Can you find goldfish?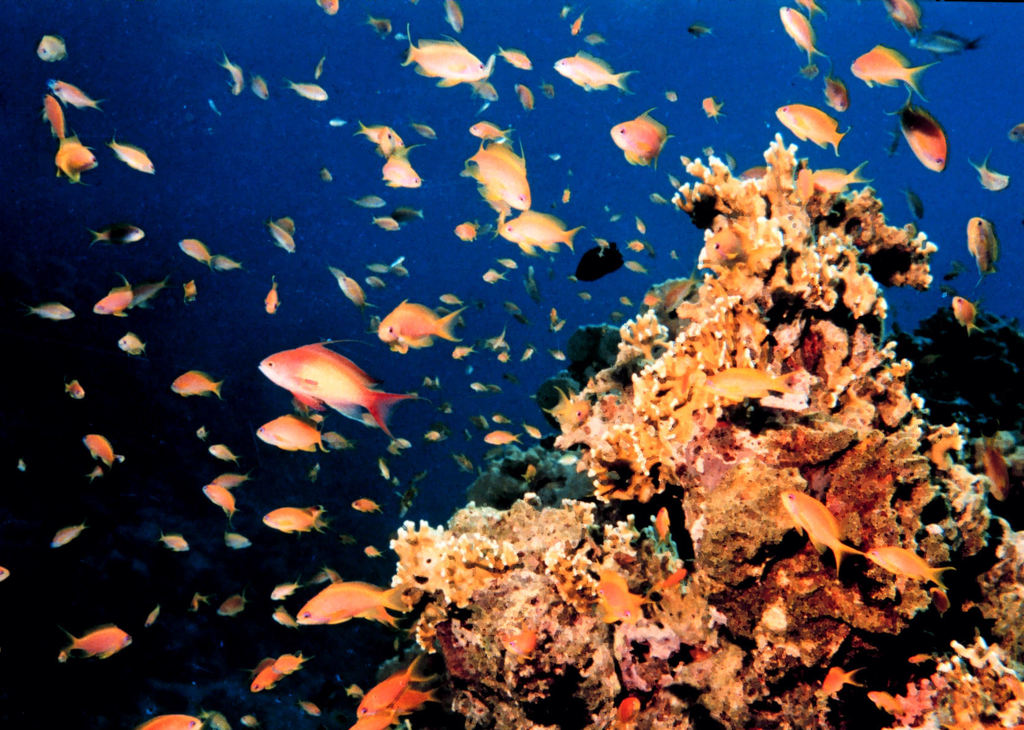
Yes, bounding box: <box>582,31,605,43</box>.
